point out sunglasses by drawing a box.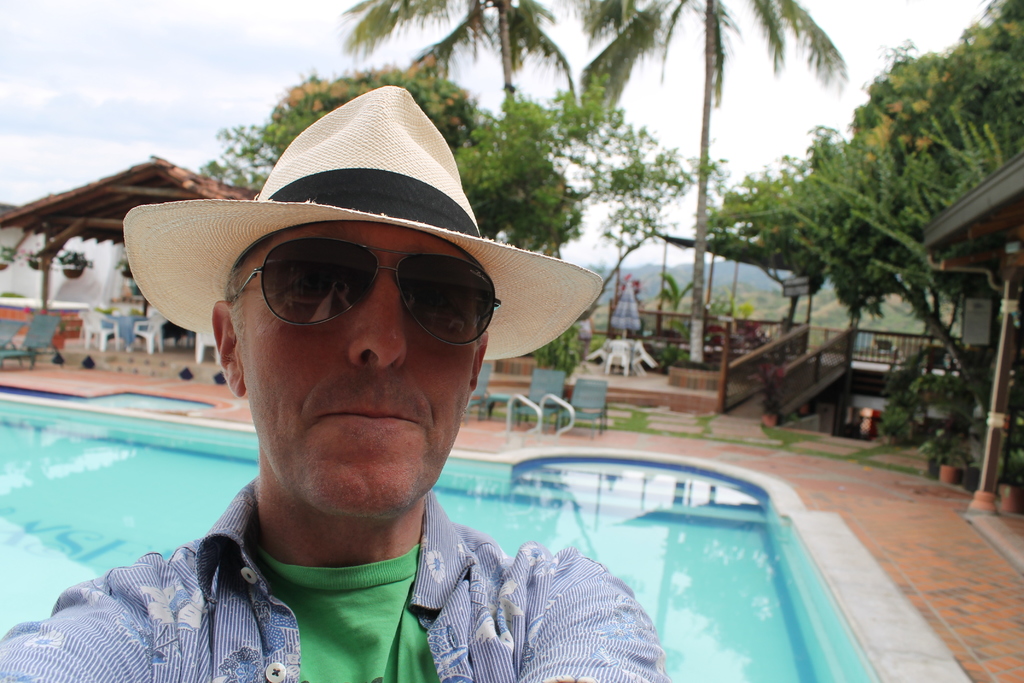
x1=224, y1=236, x2=499, y2=344.
